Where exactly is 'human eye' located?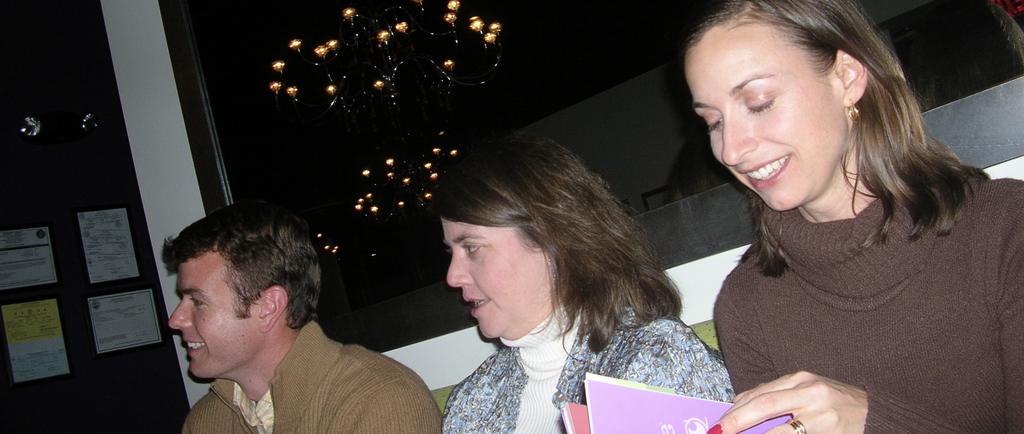
Its bounding box is <region>455, 240, 485, 260</region>.
